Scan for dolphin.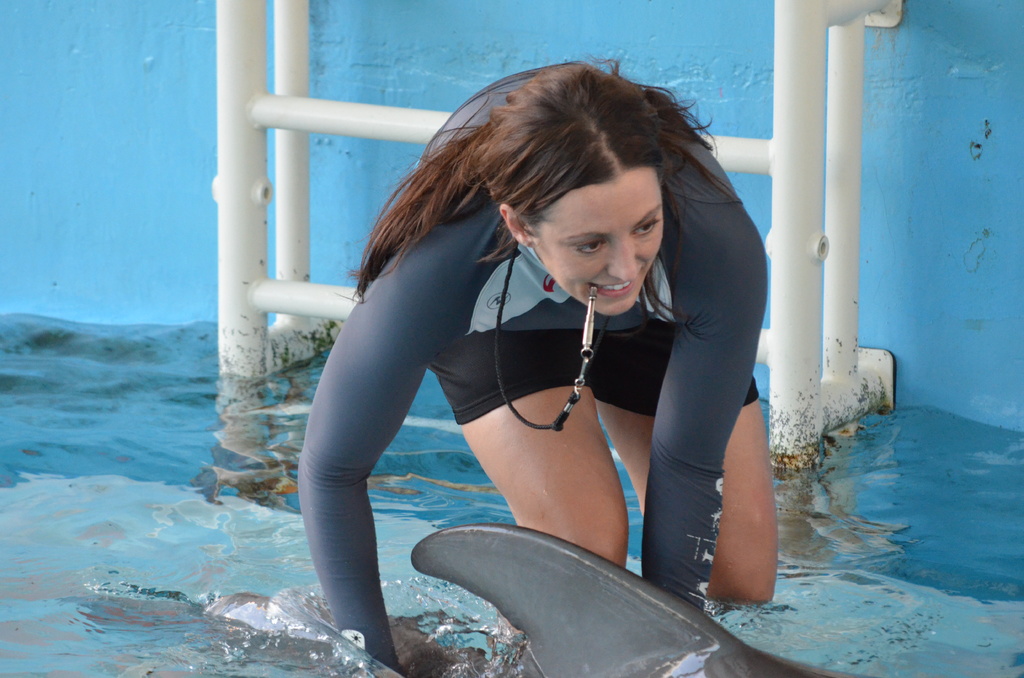
Scan result: [x1=197, y1=531, x2=869, y2=677].
